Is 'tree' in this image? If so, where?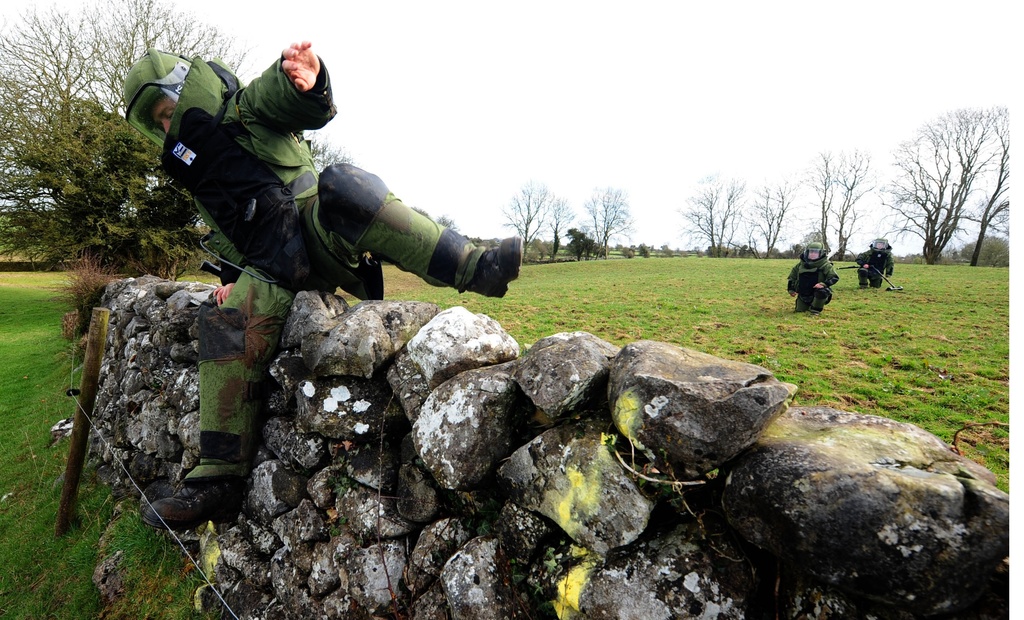
Yes, at 586/186/636/256.
